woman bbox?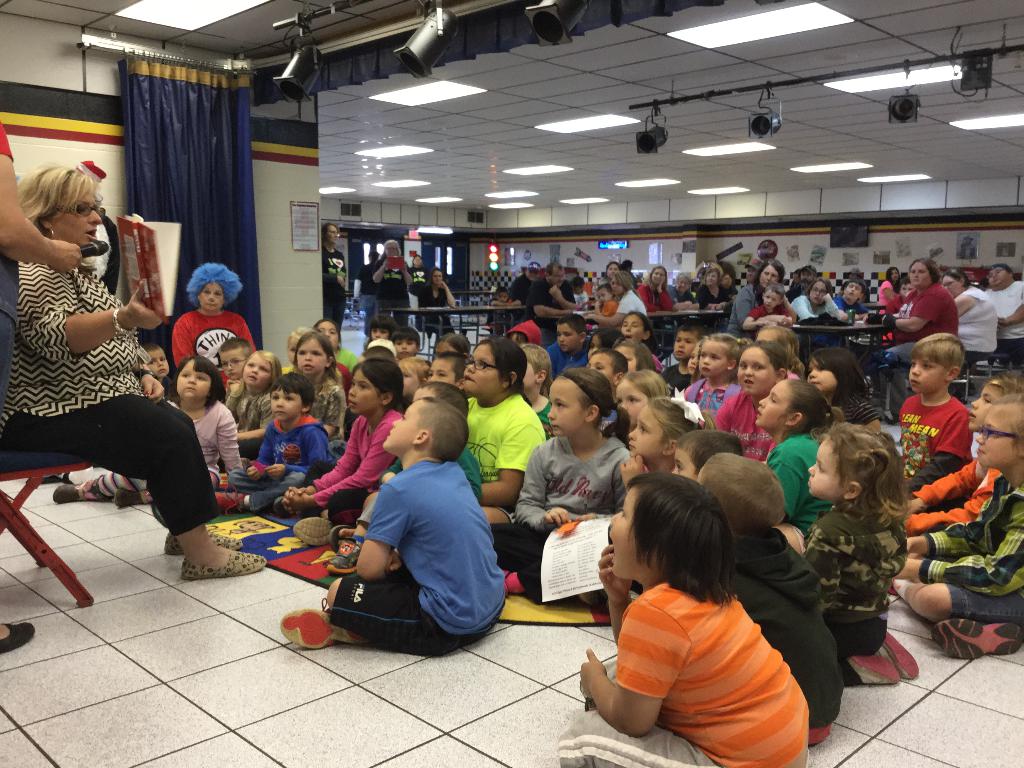
bbox=[308, 225, 355, 343]
